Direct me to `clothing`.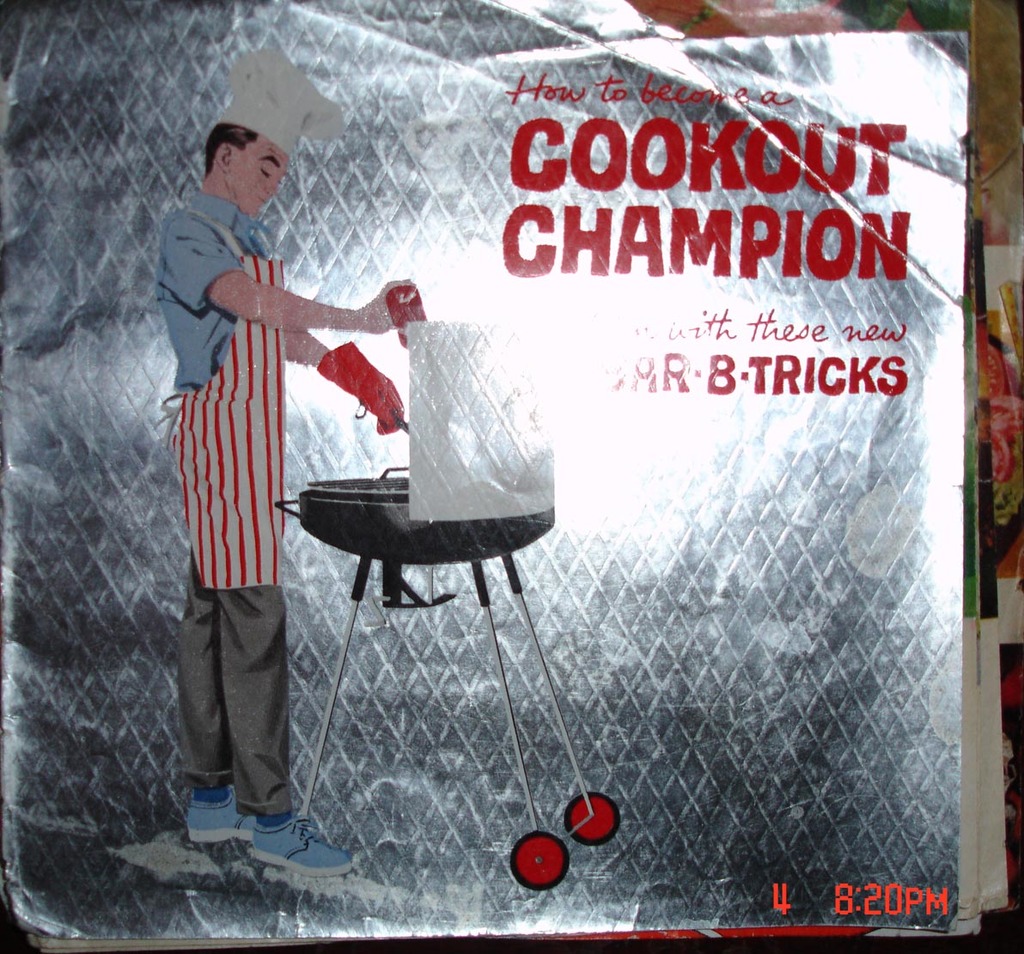
Direction: {"left": 155, "top": 195, "right": 290, "bottom": 816}.
